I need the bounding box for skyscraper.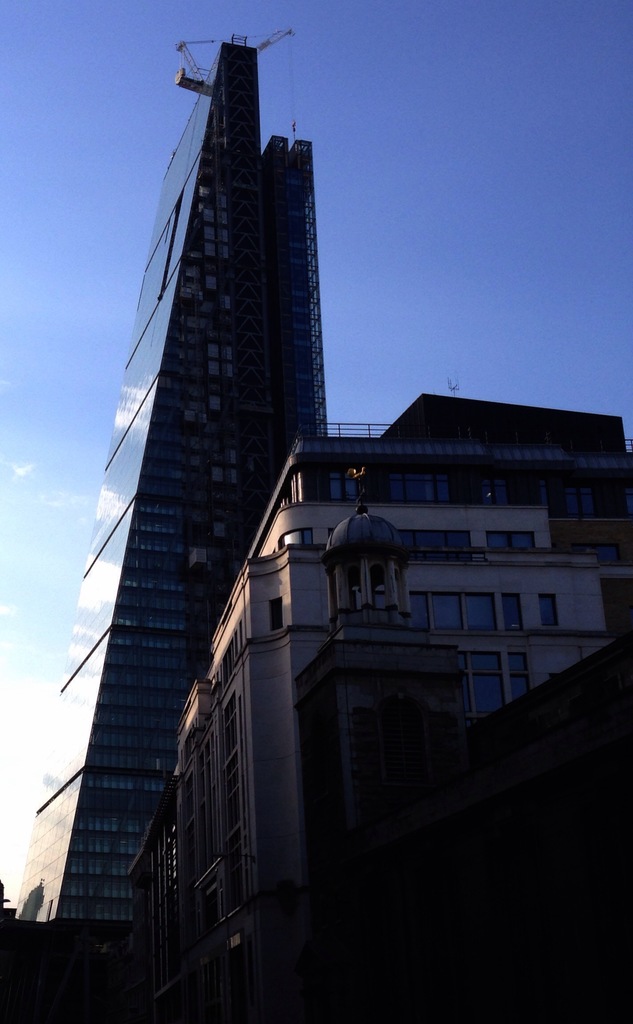
Here it is: 42, 40, 439, 897.
